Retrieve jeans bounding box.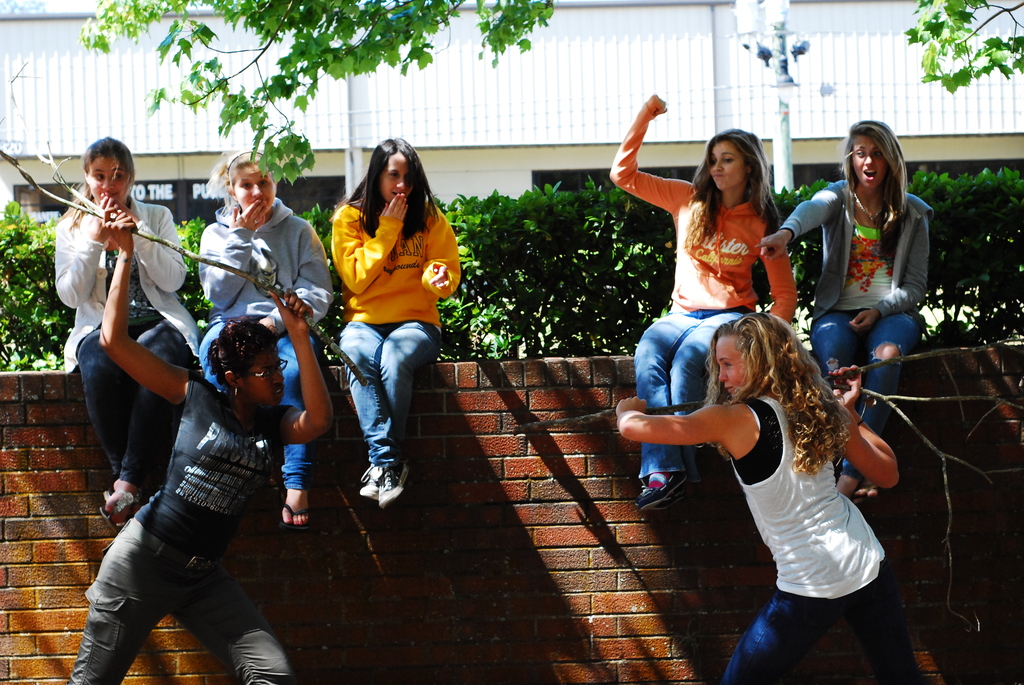
Bounding box: bbox=[811, 313, 916, 461].
